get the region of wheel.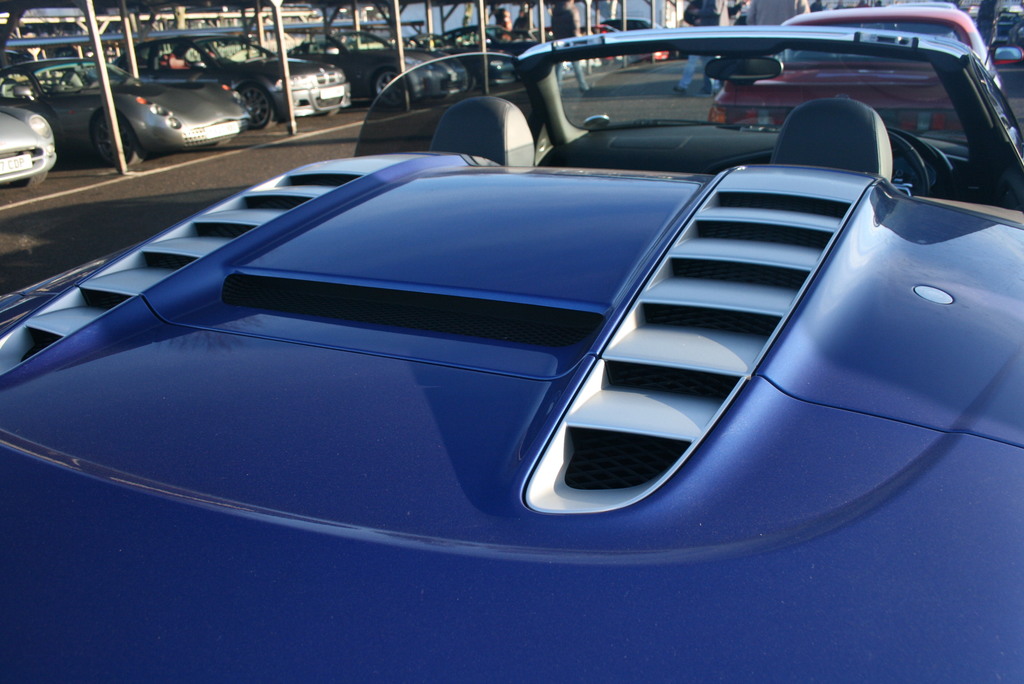
pyautogui.locateOnScreen(241, 88, 276, 128).
